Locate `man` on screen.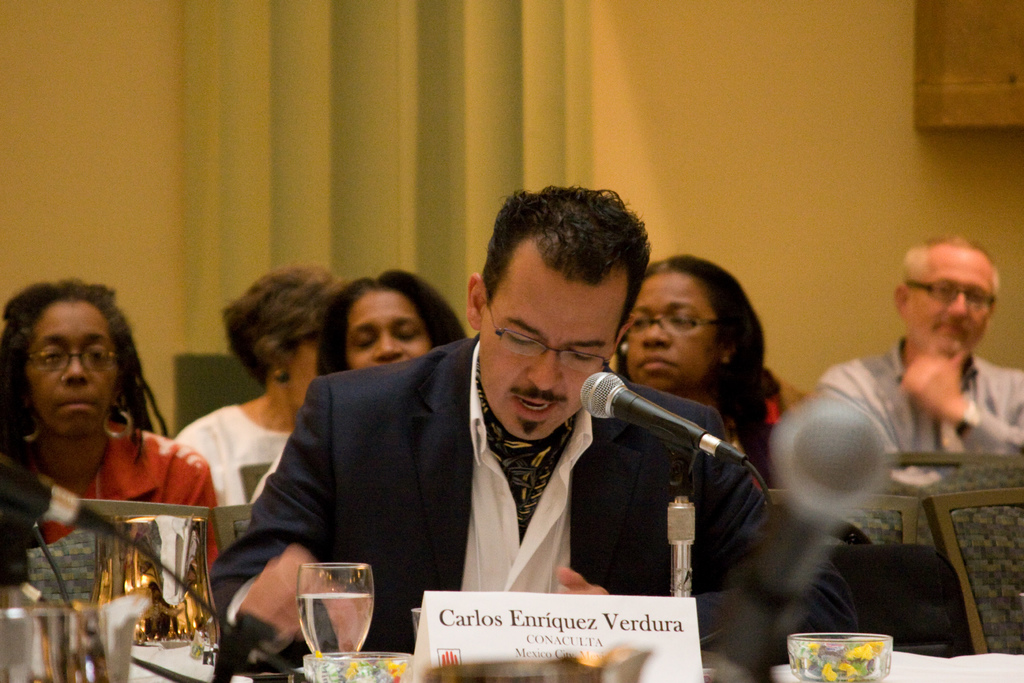
On screen at Rect(206, 185, 765, 650).
